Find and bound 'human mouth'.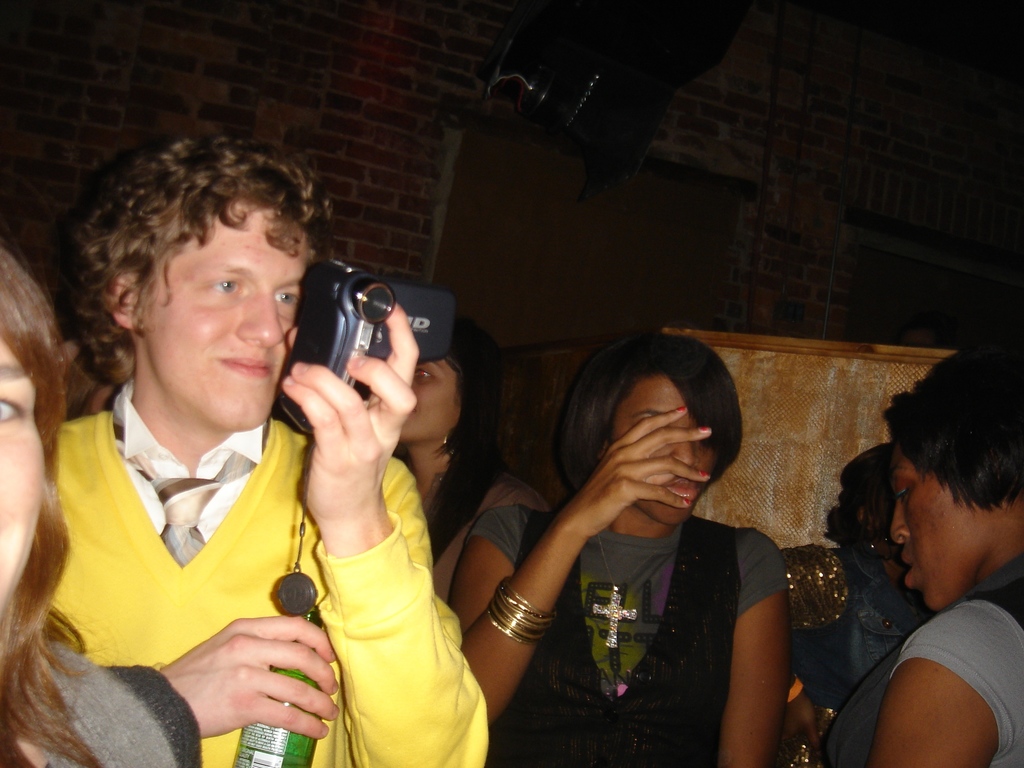
Bound: l=901, t=552, r=921, b=593.
